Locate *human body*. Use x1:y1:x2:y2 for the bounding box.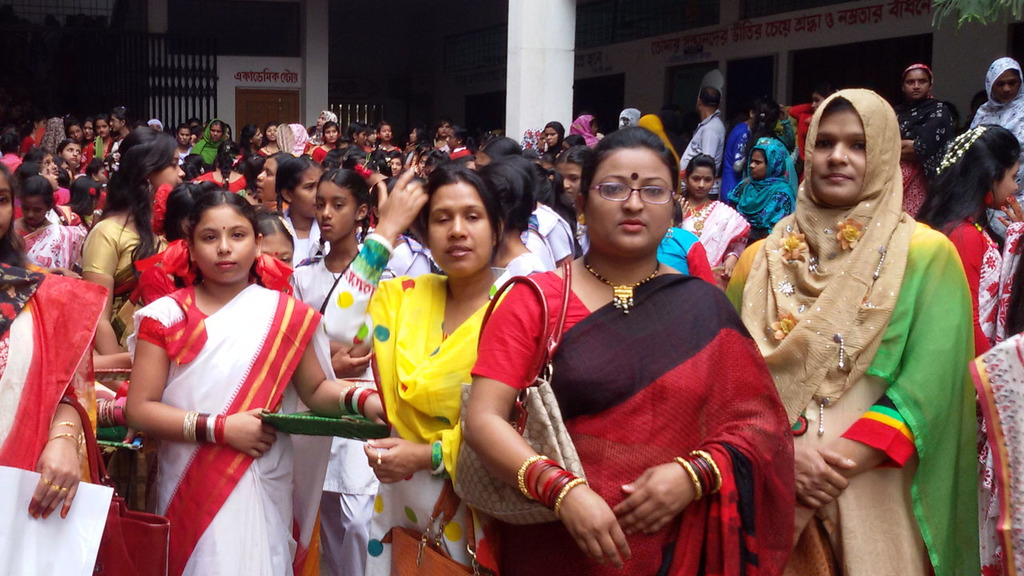
724:138:803:235.
